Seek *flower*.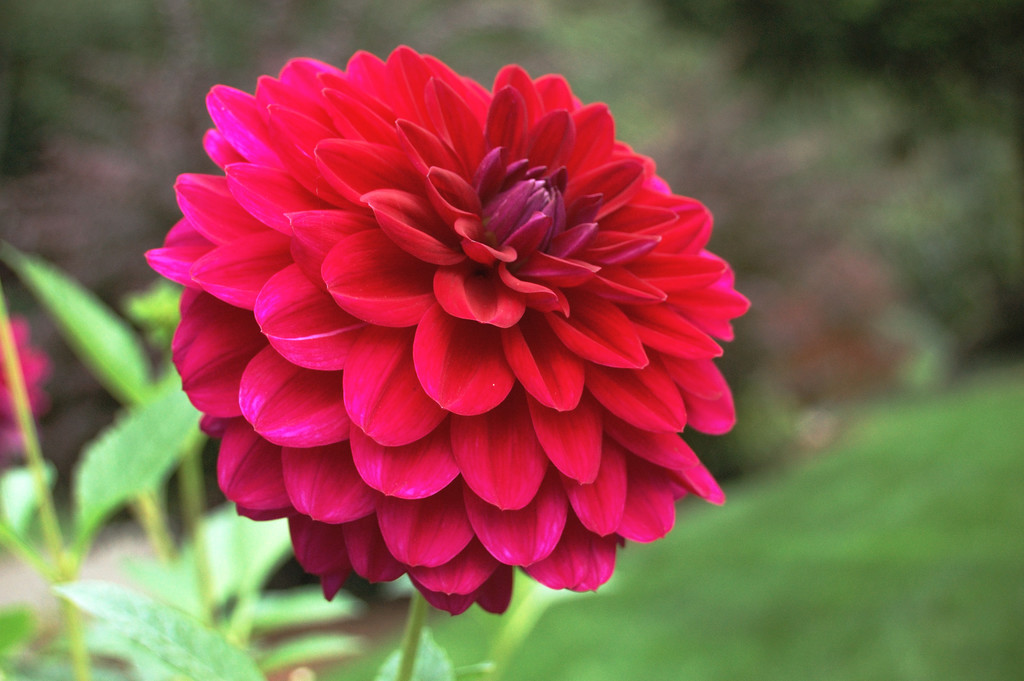
(0, 318, 51, 455).
